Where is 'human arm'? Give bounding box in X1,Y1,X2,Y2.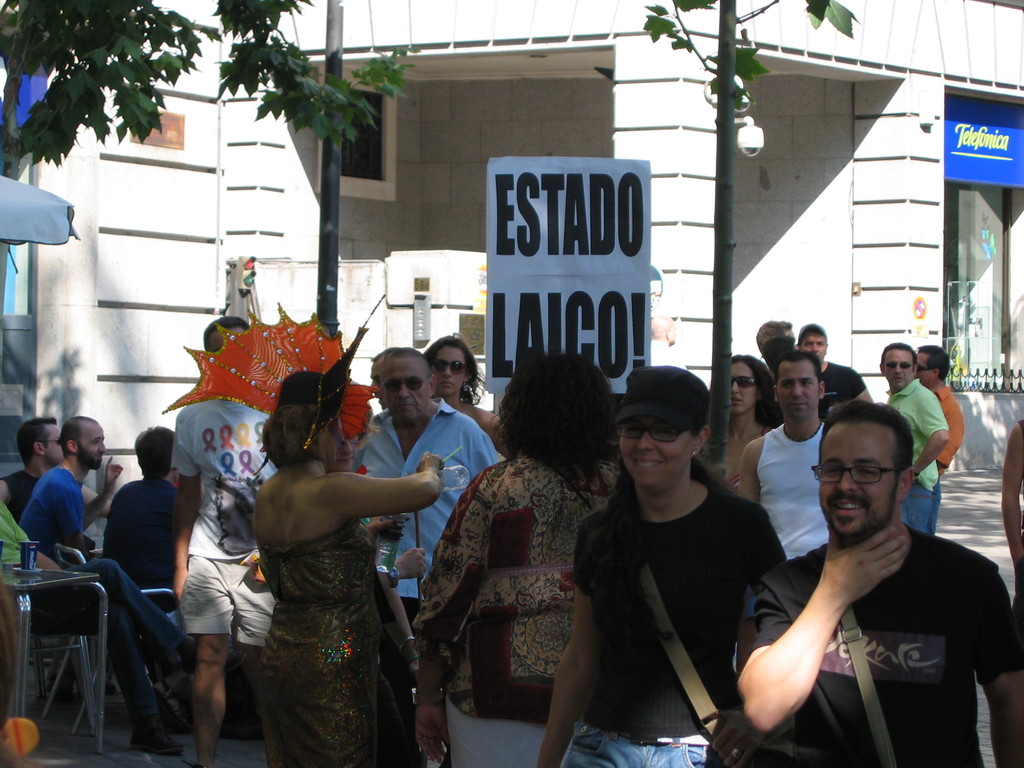
738,442,756,502.
